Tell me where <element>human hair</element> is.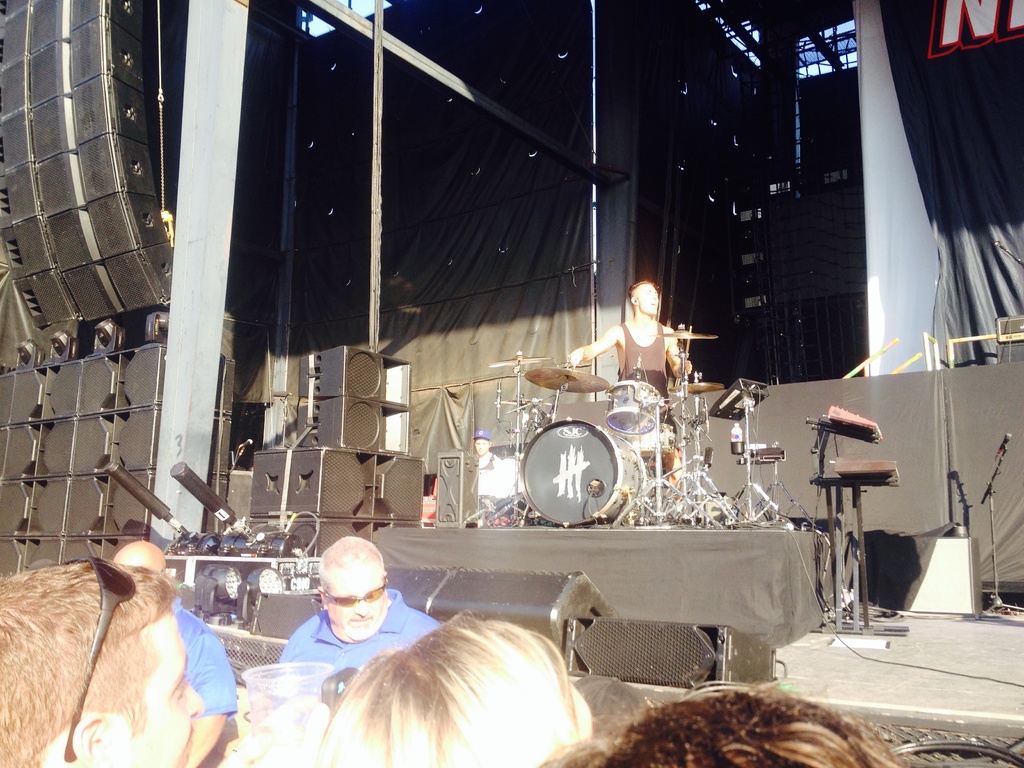
<element>human hair</element> is at left=312, top=607, right=596, bottom=767.
